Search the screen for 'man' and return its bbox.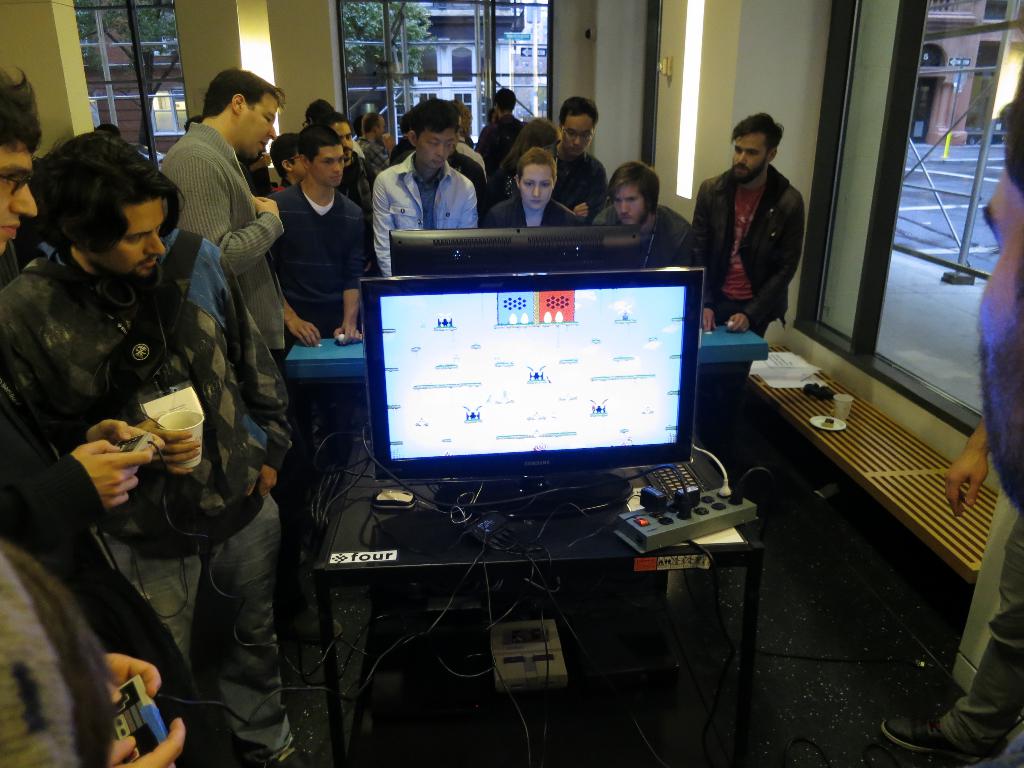
Found: {"x1": 688, "y1": 114, "x2": 806, "y2": 345}.
